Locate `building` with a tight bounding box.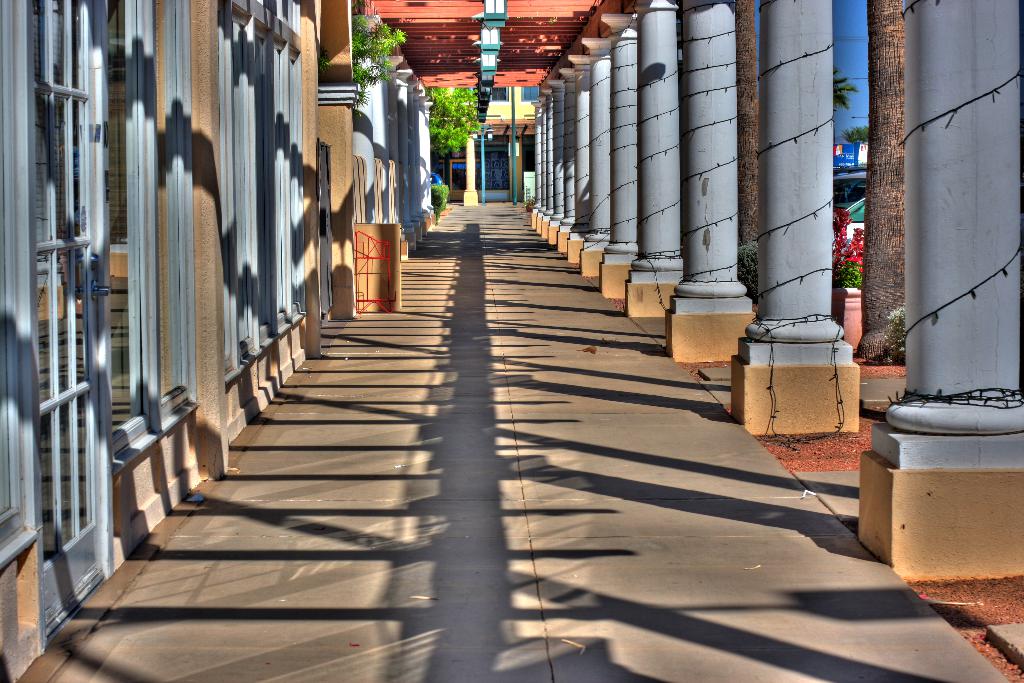
box=[433, 80, 537, 211].
